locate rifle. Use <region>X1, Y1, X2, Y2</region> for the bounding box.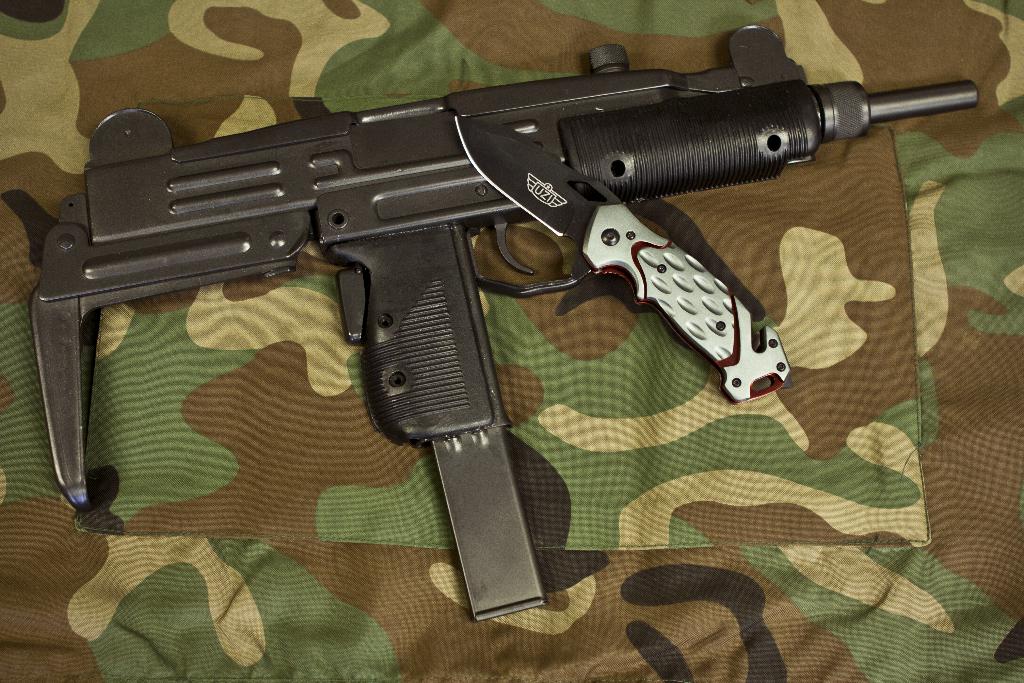
<region>0, 24, 978, 625</region>.
